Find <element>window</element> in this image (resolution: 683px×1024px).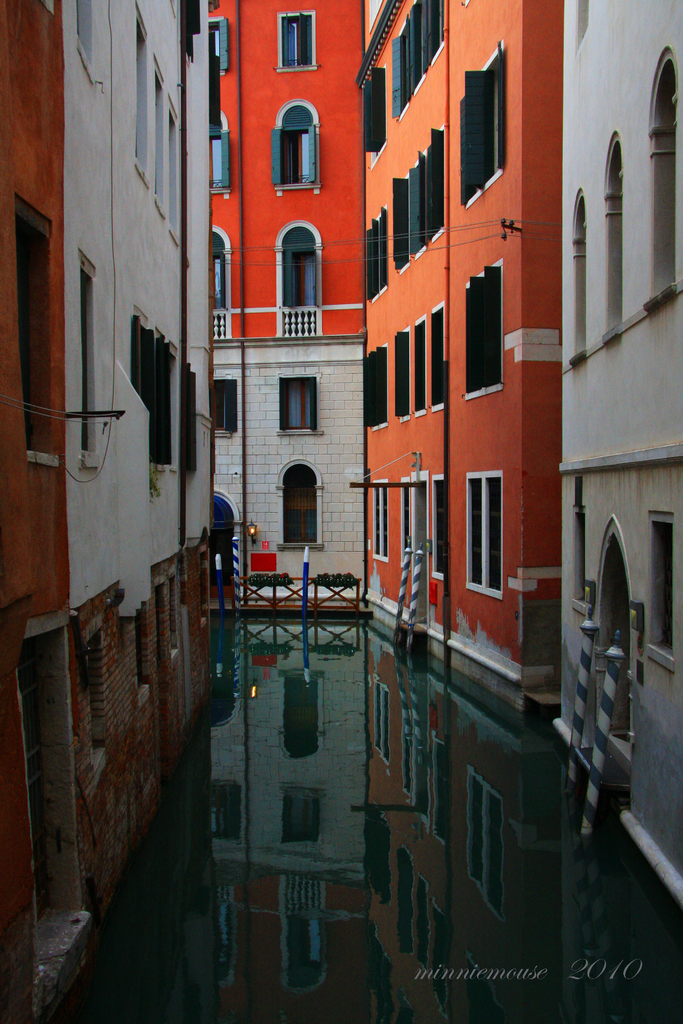
detection(460, 265, 504, 401).
